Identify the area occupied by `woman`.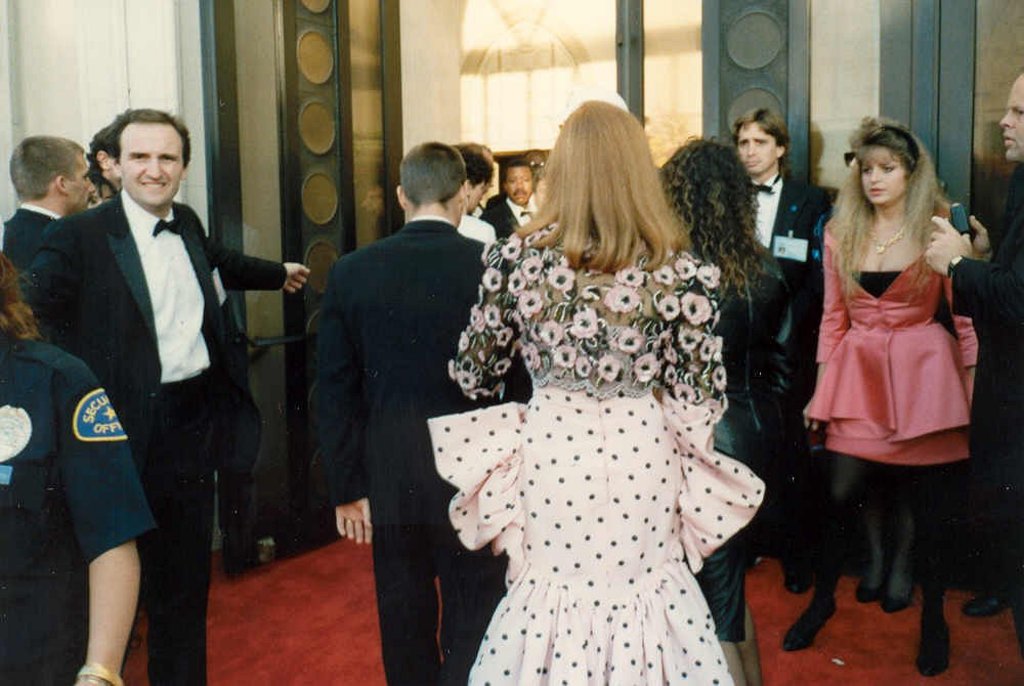
Area: pyautogui.locateOnScreen(0, 247, 155, 685).
